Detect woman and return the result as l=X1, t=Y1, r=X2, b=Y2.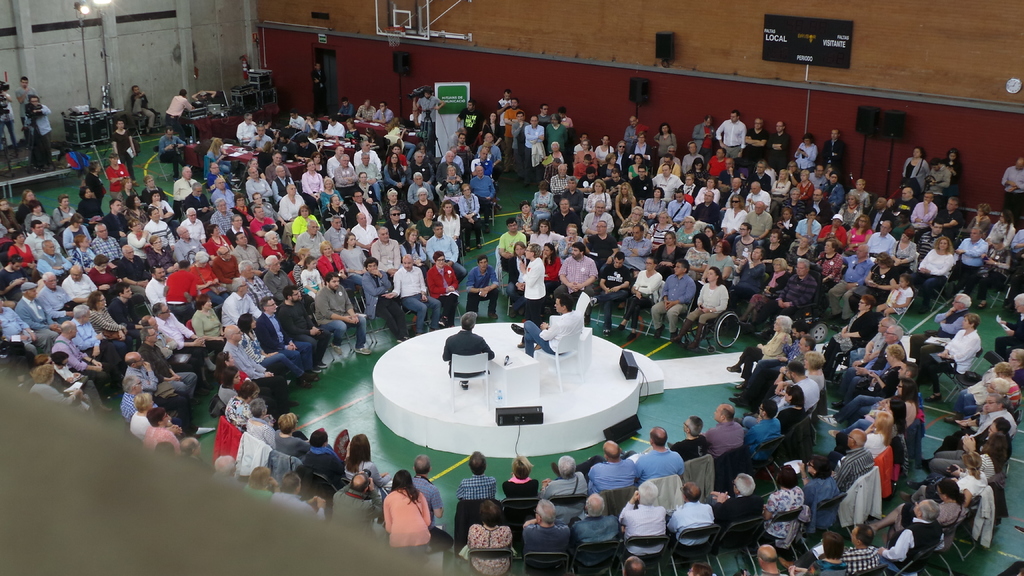
l=319, t=237, r=353, b=287.
